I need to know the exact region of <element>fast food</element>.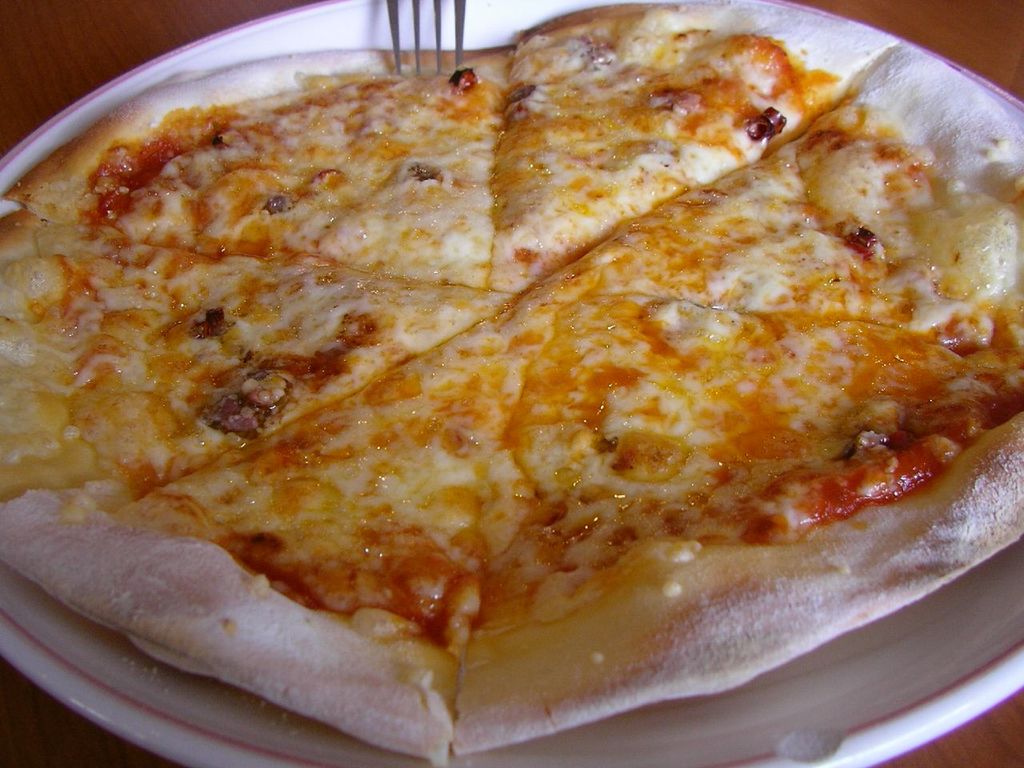
Region: (x1=0, y1=38, x2=1017, y2=728).
